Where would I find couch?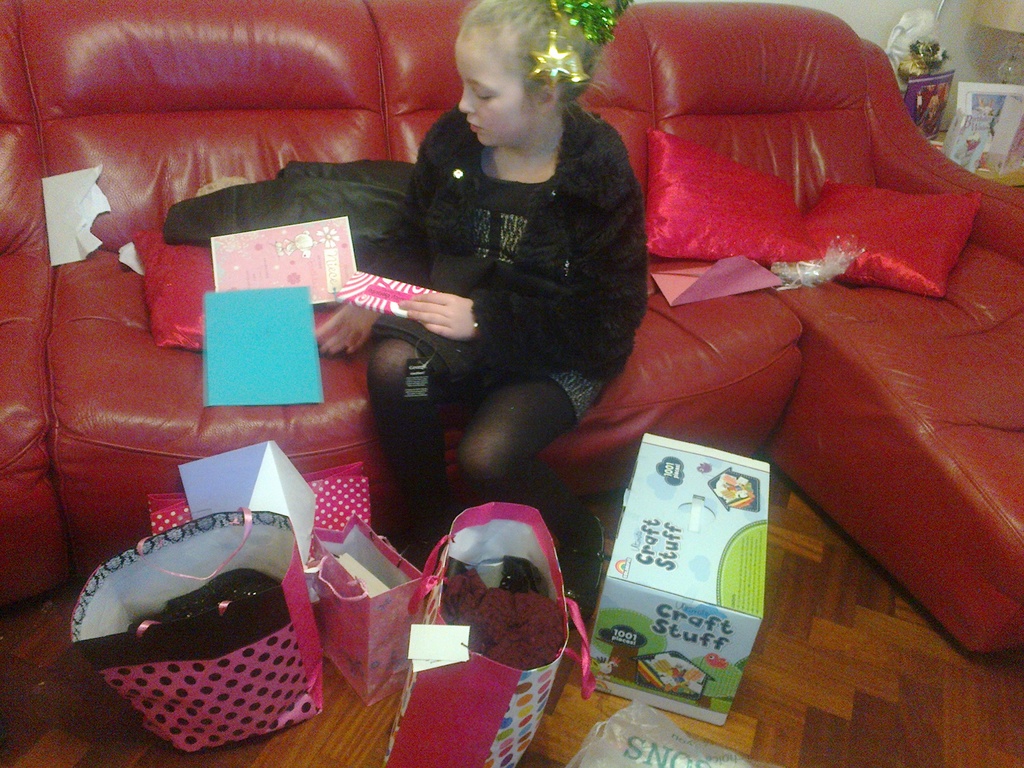
At BBox(0, 0, 1023, 662).
